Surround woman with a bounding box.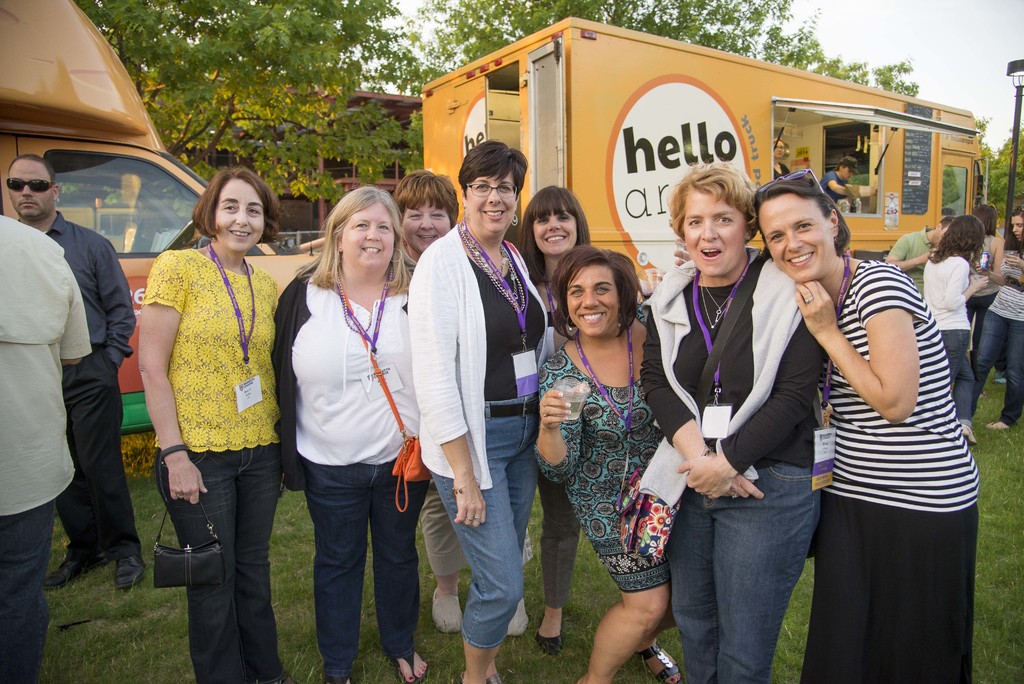
755 176 977 681.
